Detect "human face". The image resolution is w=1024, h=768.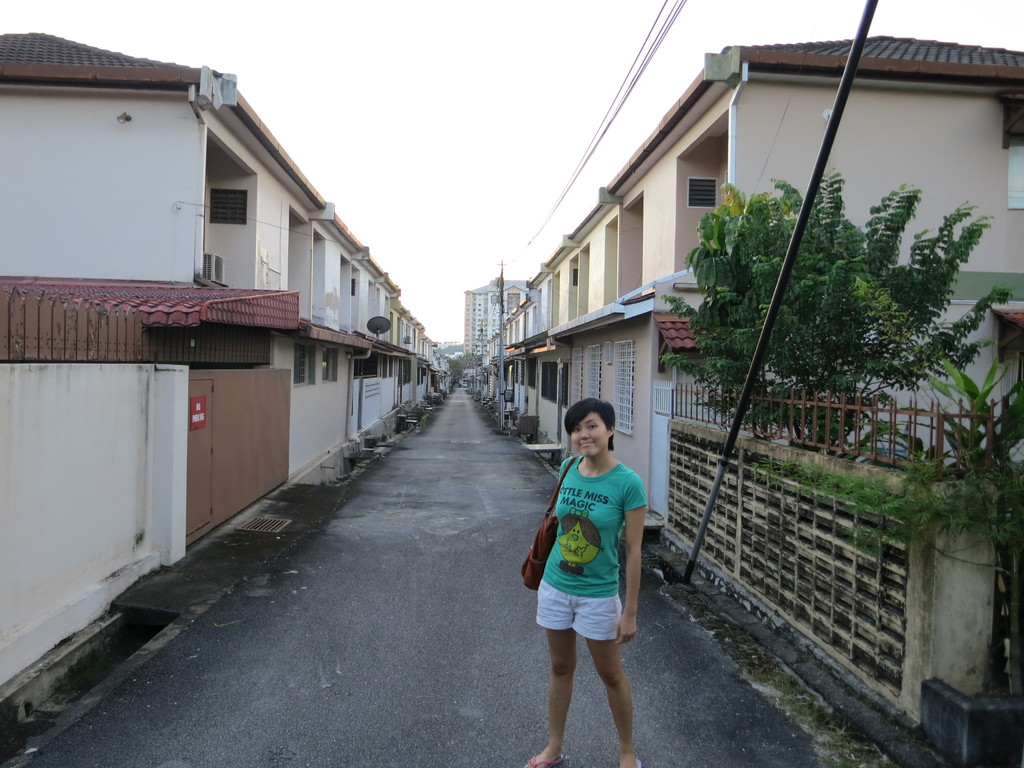
575:412:607:460.
